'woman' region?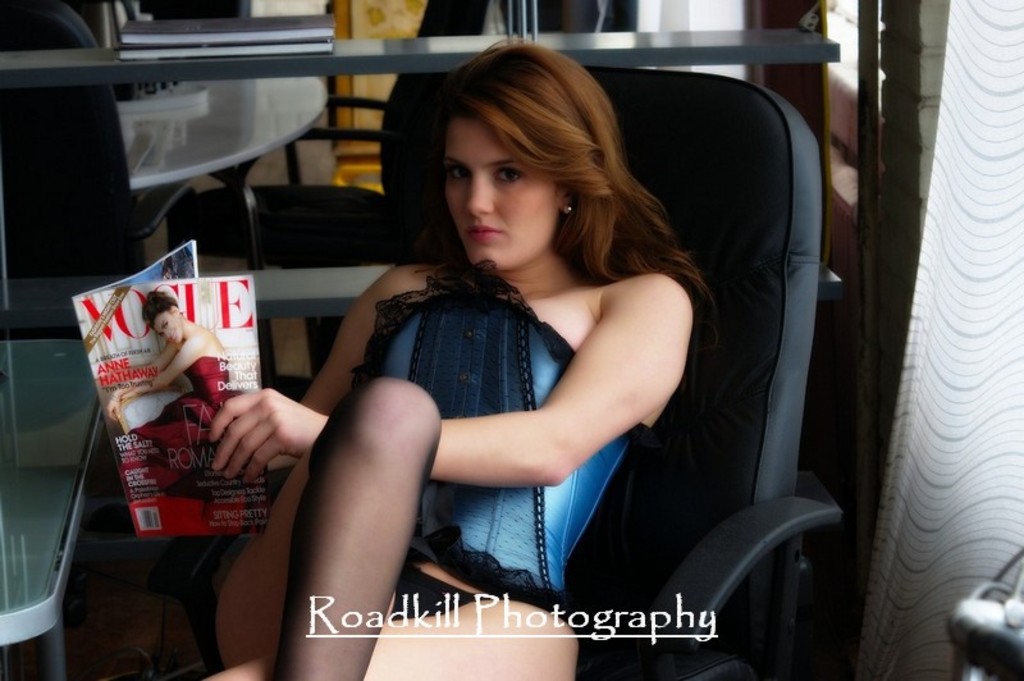
detection(101, 291, 246, 489)
